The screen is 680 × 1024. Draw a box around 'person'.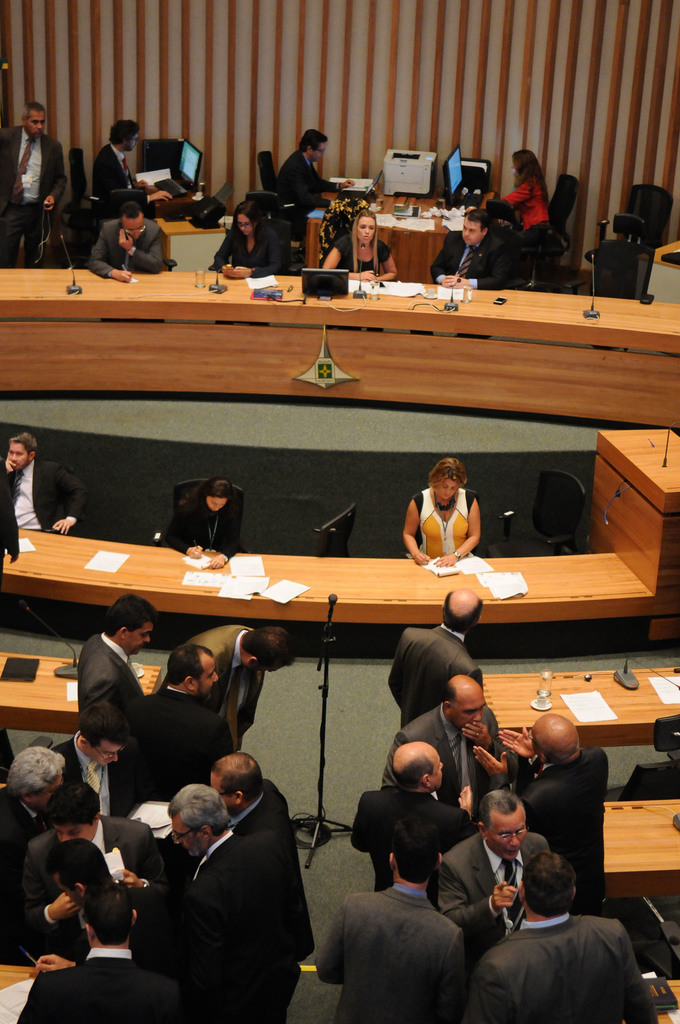
region(437, 786, 551, 972).
